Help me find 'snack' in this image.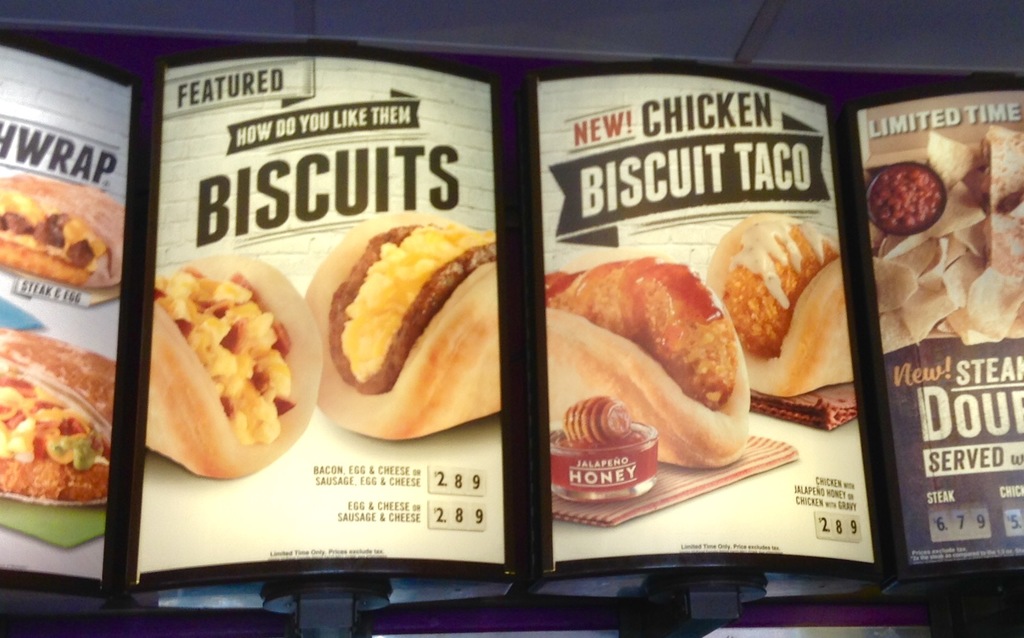
Found it: [x1=545, y1=246, x2=753, y2=468].
